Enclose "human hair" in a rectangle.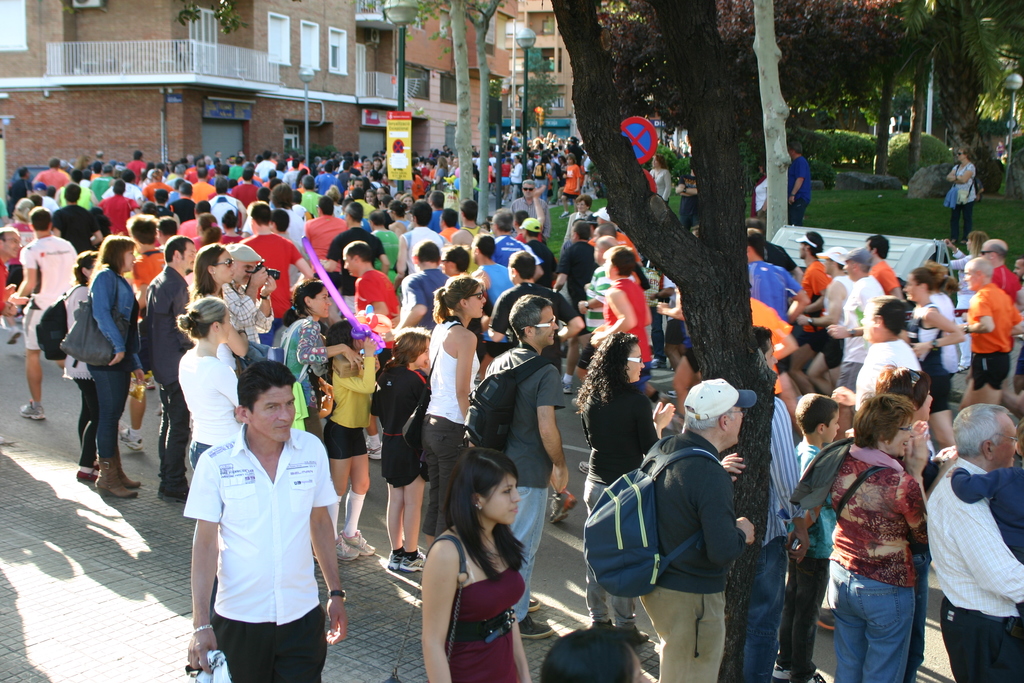
bbox=(241, 167, 255, 181).
